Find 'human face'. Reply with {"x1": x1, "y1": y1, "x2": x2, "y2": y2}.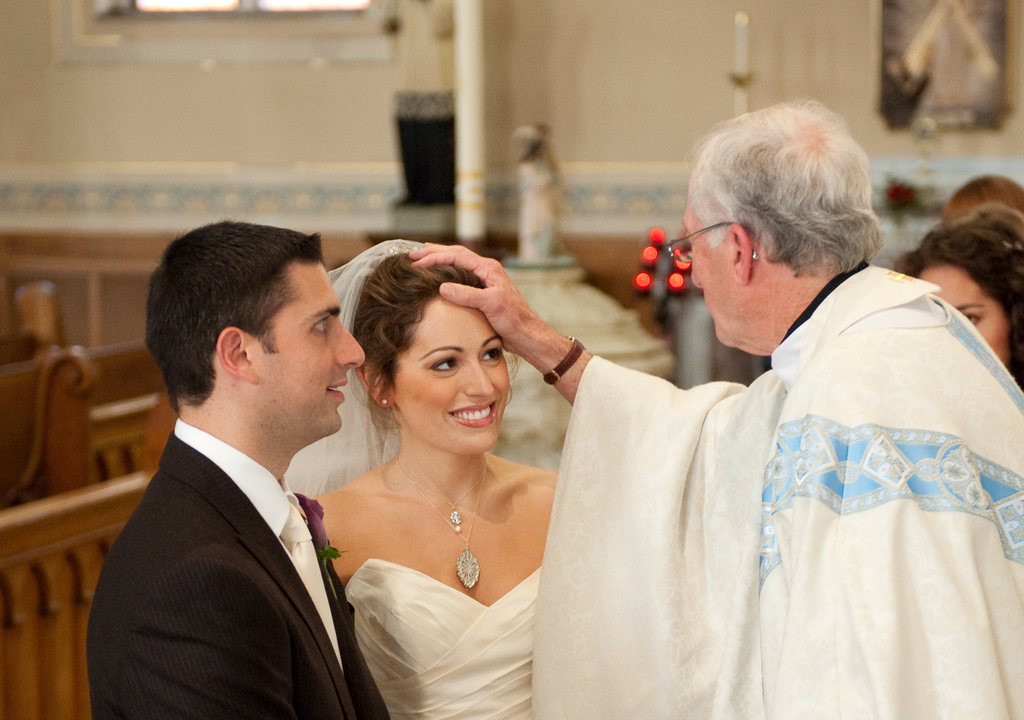
{"x1": 682, "y1": 200, "x2": 729, "y2": 344}.
